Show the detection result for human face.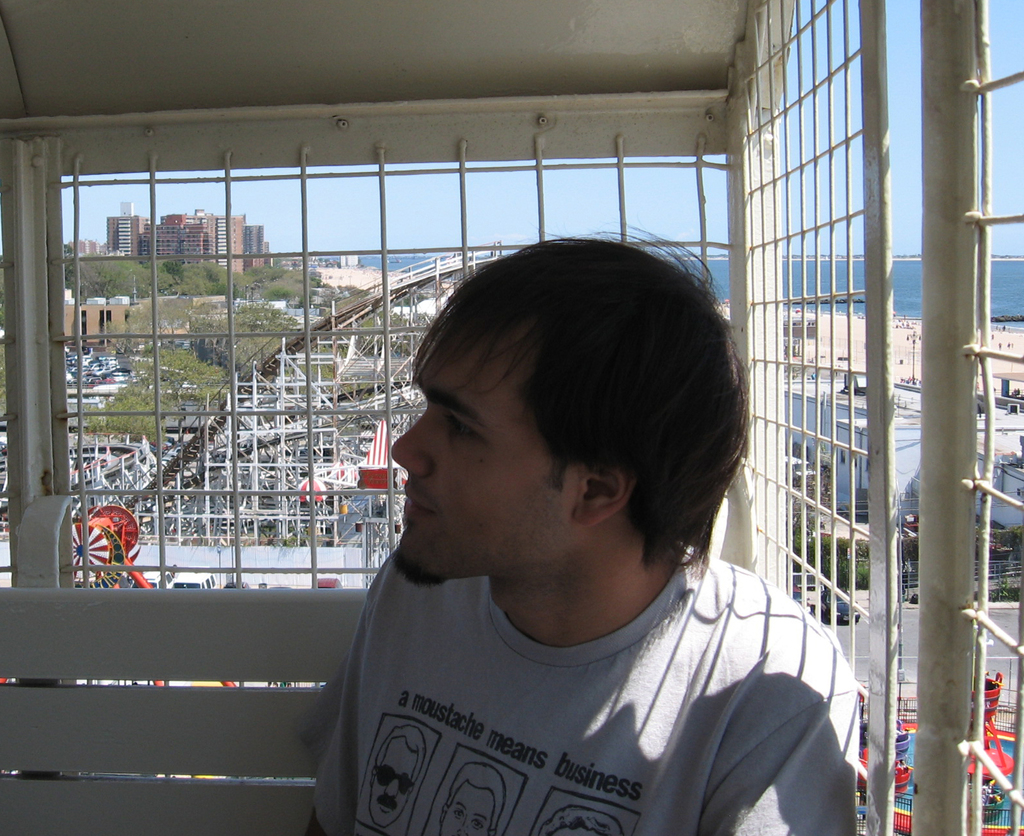
x1=390 y1=316 x2=579 y2=578.
